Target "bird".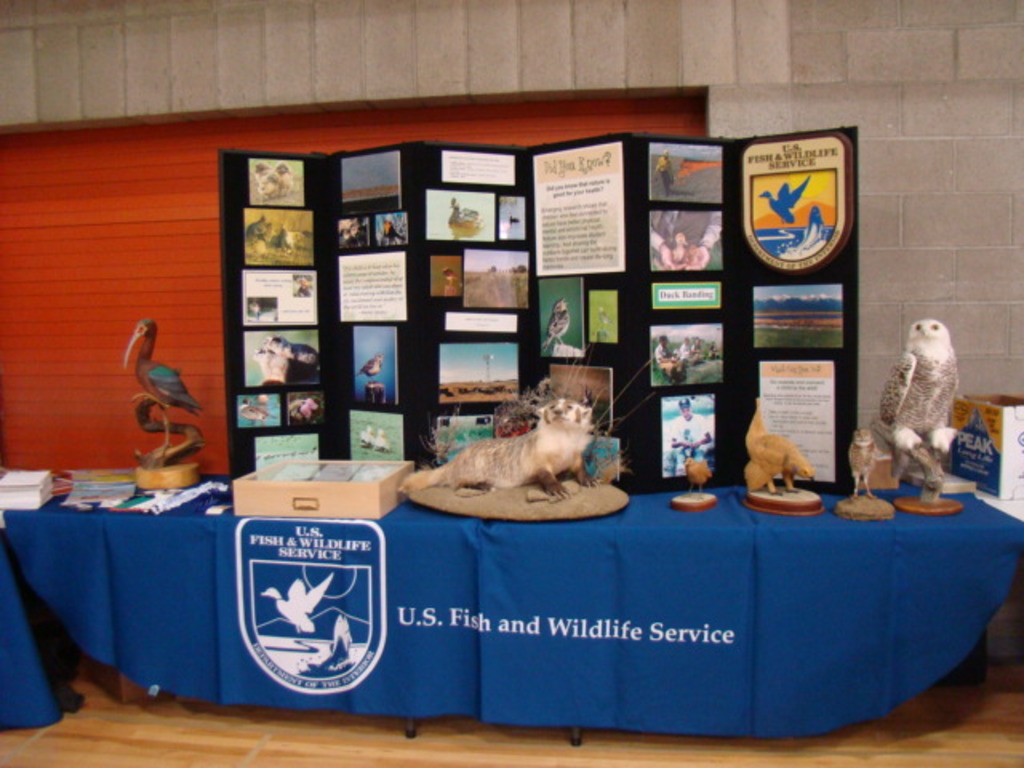
Target region: (738,389,818,490).
